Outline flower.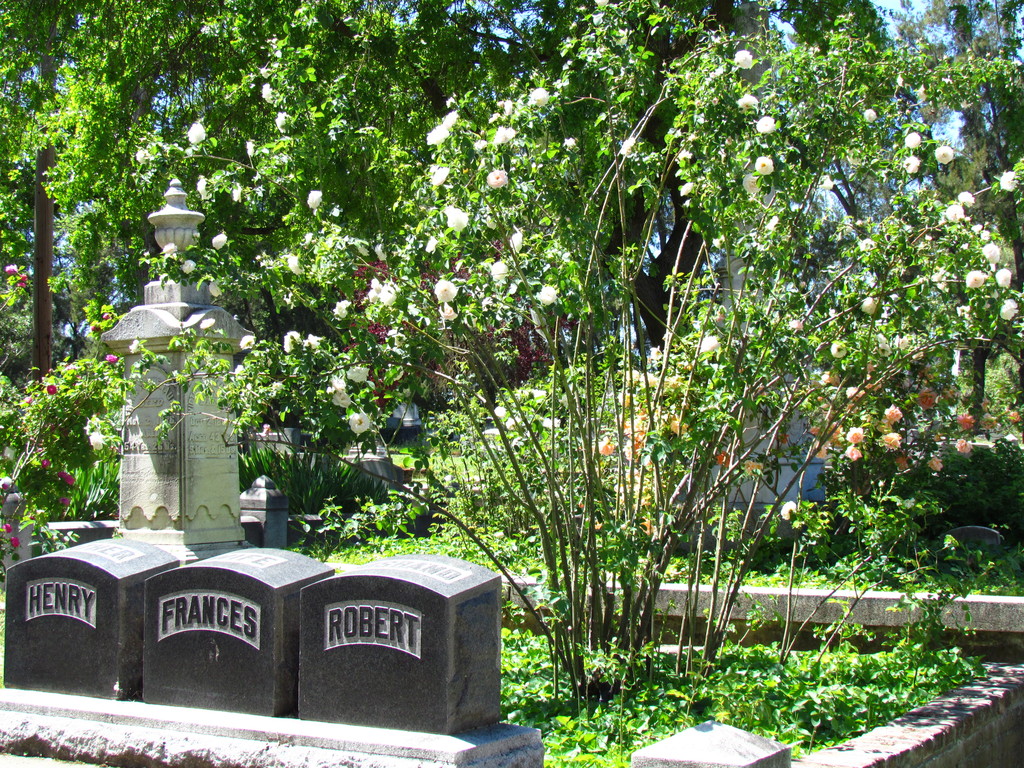
Outline: rect(60, 495, 73, 508).
